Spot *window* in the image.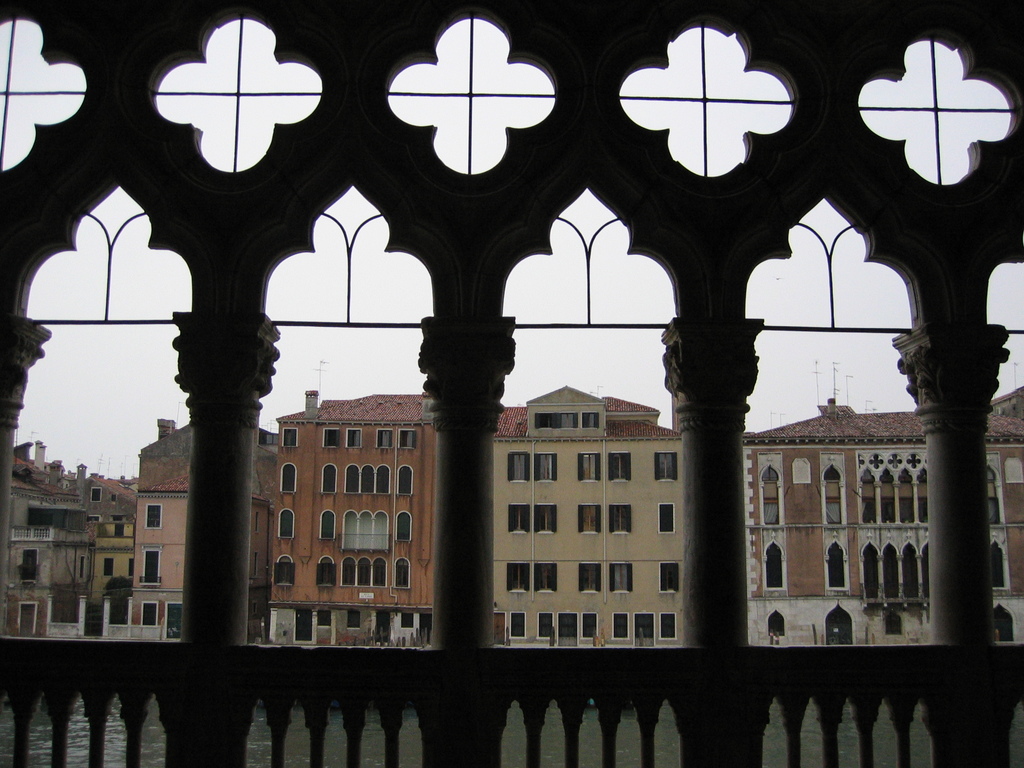
*window* found at pyautogui.locateOnScreen(903, 497, 915, 528).
